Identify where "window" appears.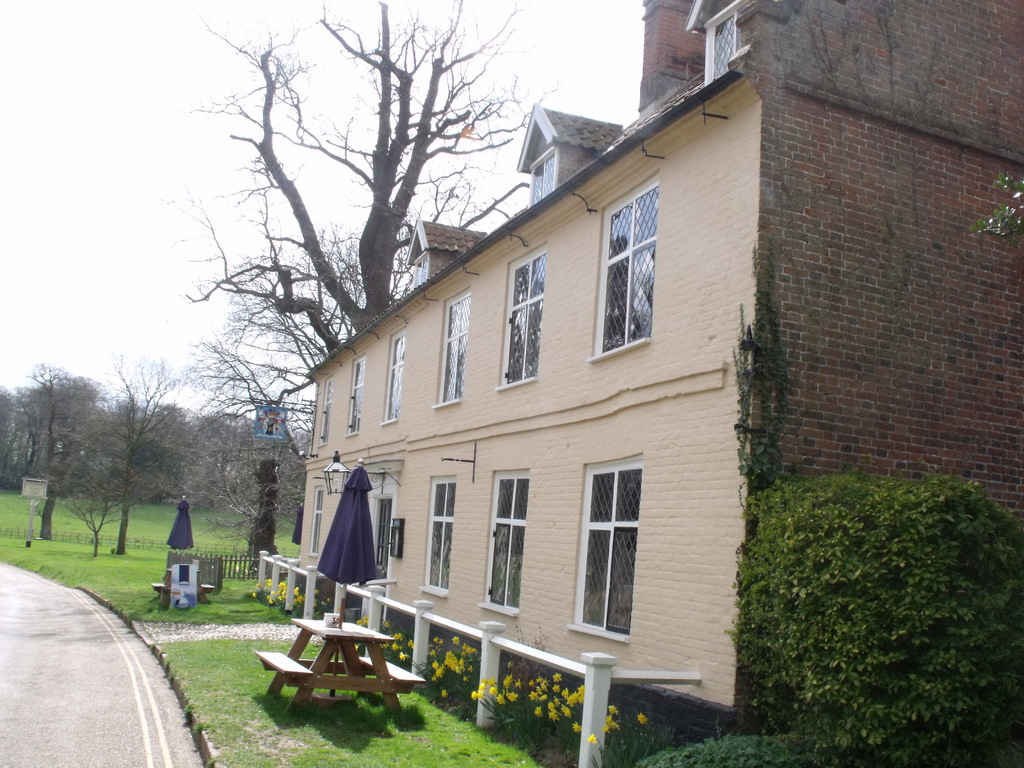
Appears at pyautogui.locateOnScreen(499, 239, 551, 390).
